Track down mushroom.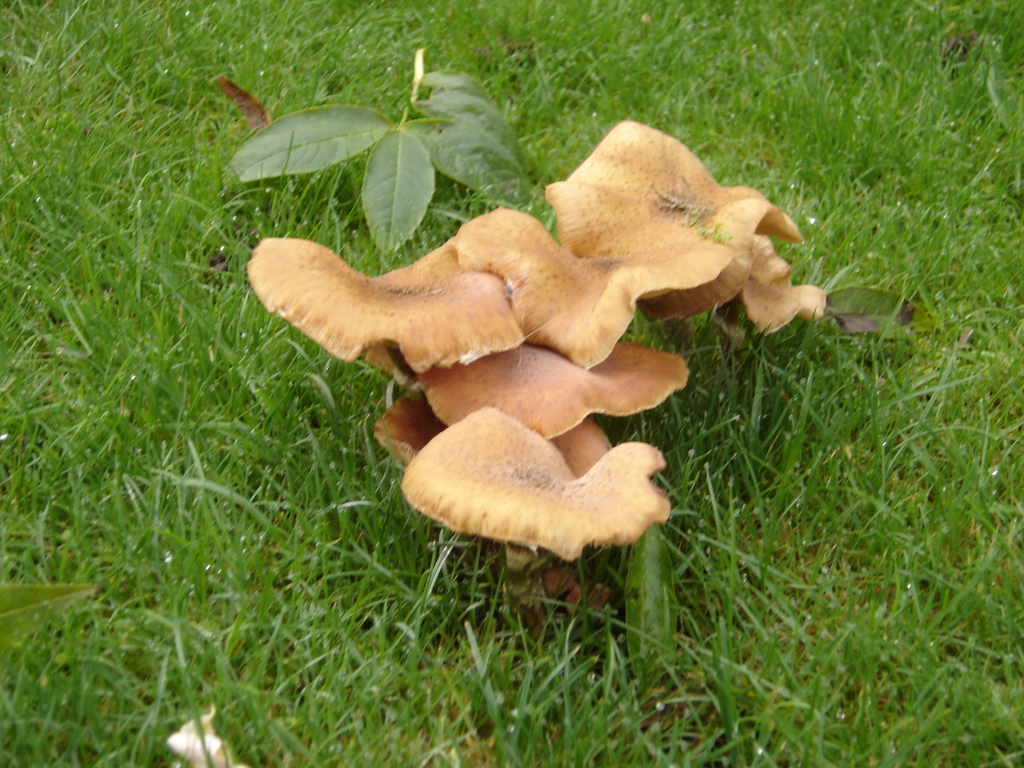
Tracked to {"x1": 365, "y1": 383, "x2": 603, "y2": 479}.
